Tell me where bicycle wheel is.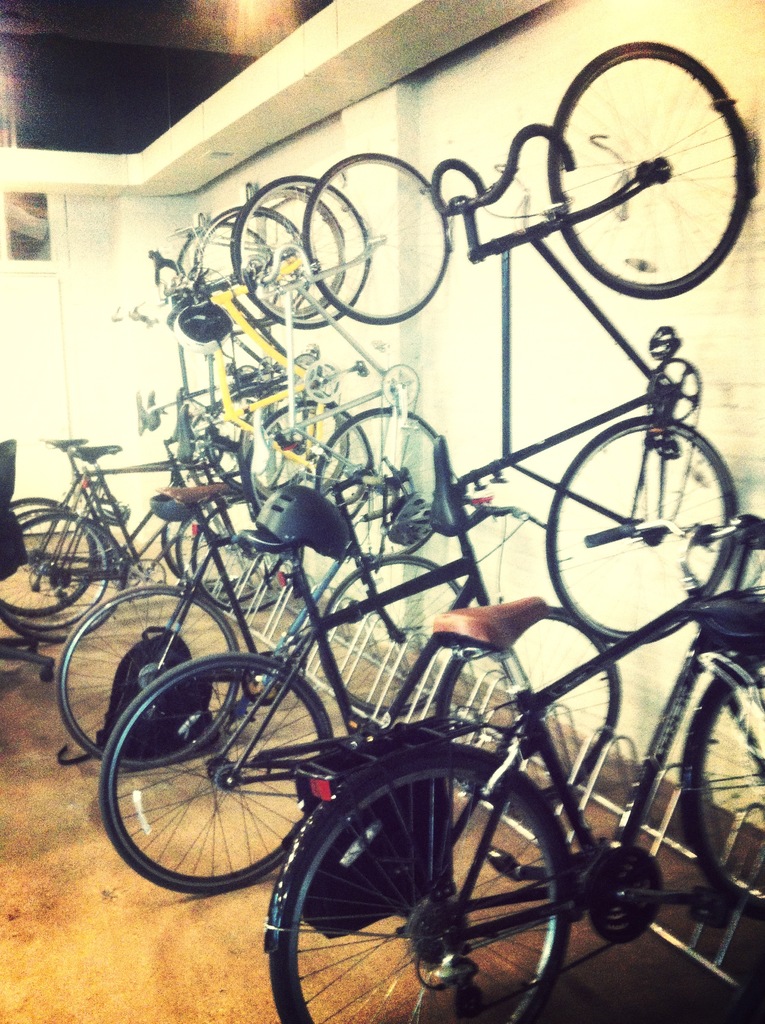
bicycle wheel is at [310, 413, 447, 564].
